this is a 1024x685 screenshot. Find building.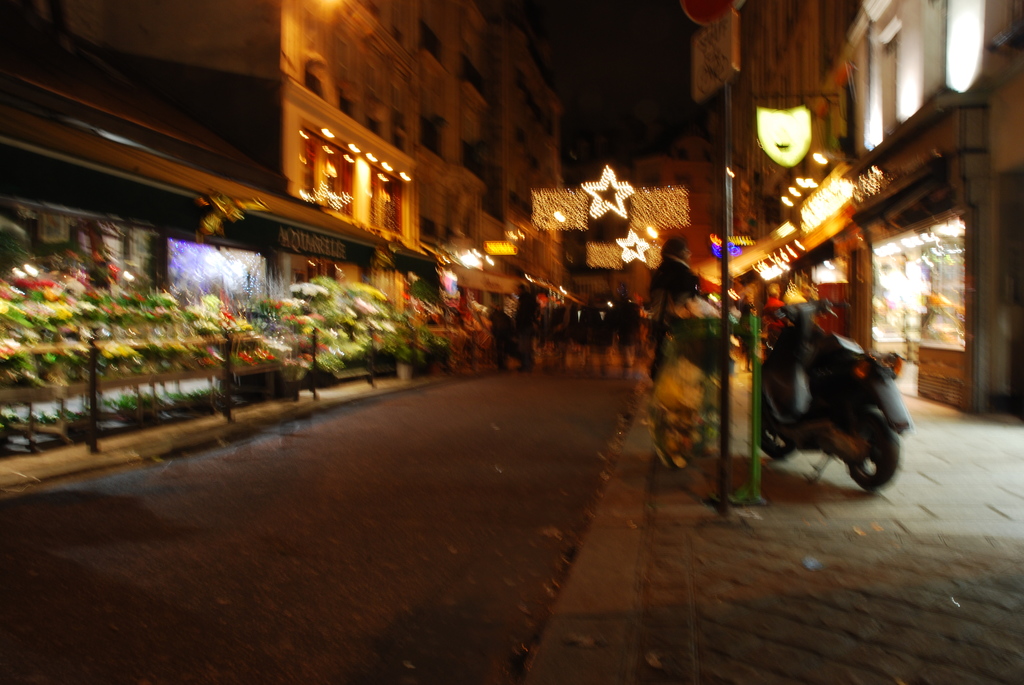
Bounding box: bbox=(612, 134, 717, 317).
